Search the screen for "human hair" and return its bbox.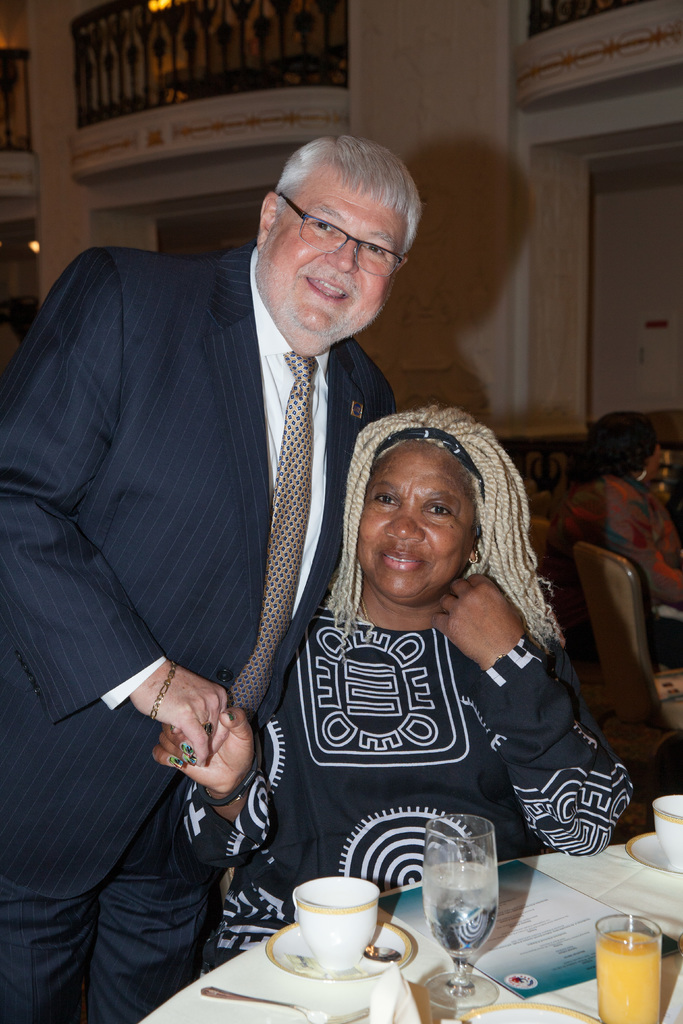
Found: [left=322, top=396, right=570, bottom=657].
